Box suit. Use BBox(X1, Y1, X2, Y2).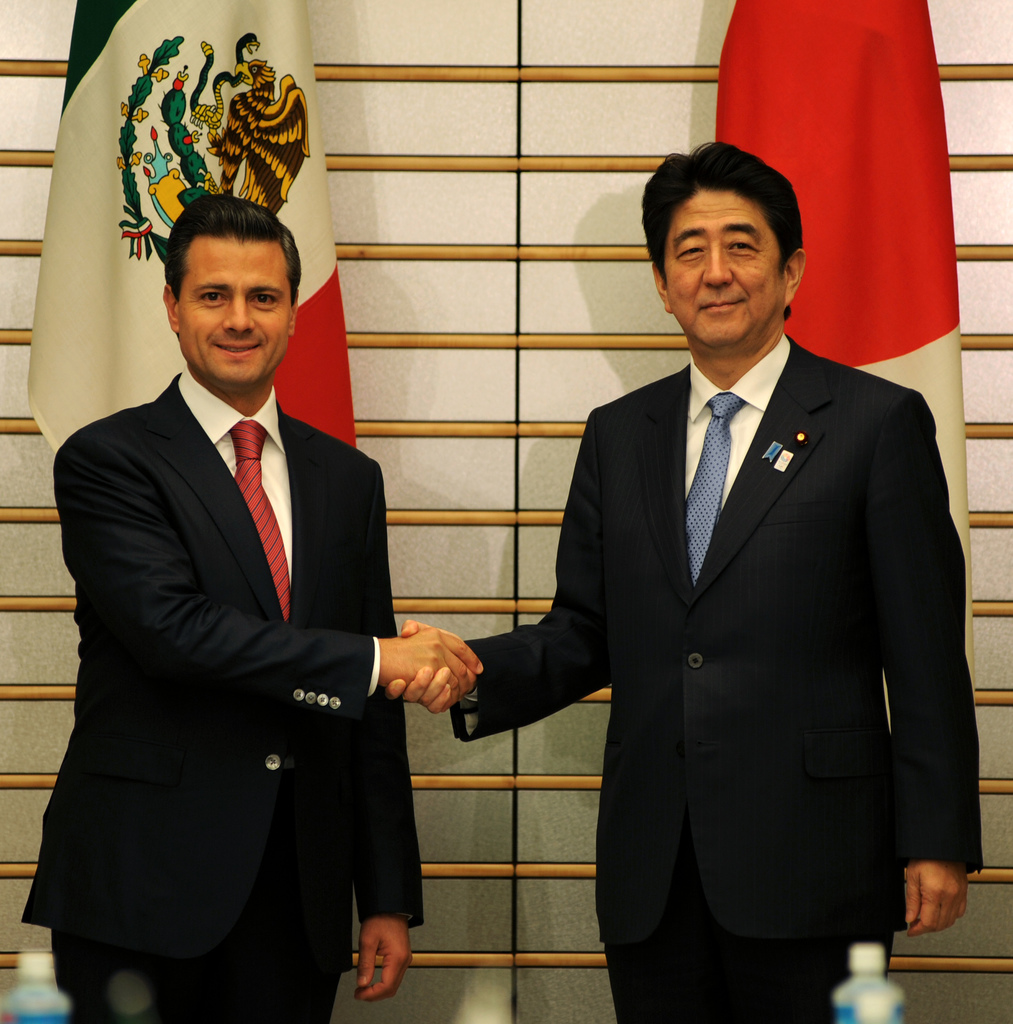
BBox(20, 357, 431, 1023).
